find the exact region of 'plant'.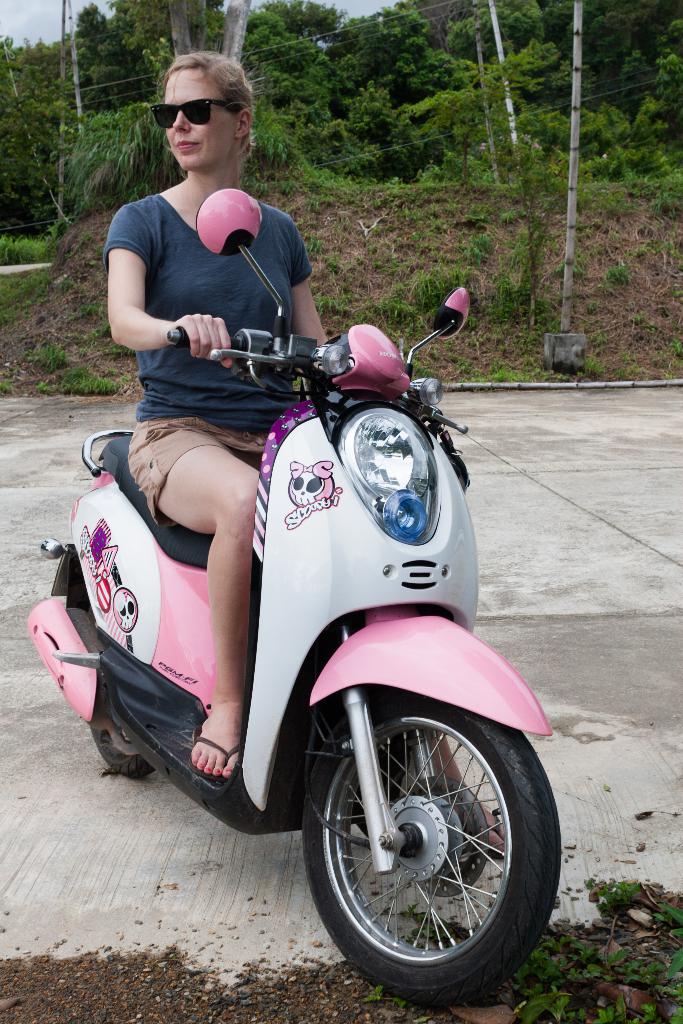
Exact region: {"x1": 99, "y1": 239, "x2": 108, "y2": 255}.
